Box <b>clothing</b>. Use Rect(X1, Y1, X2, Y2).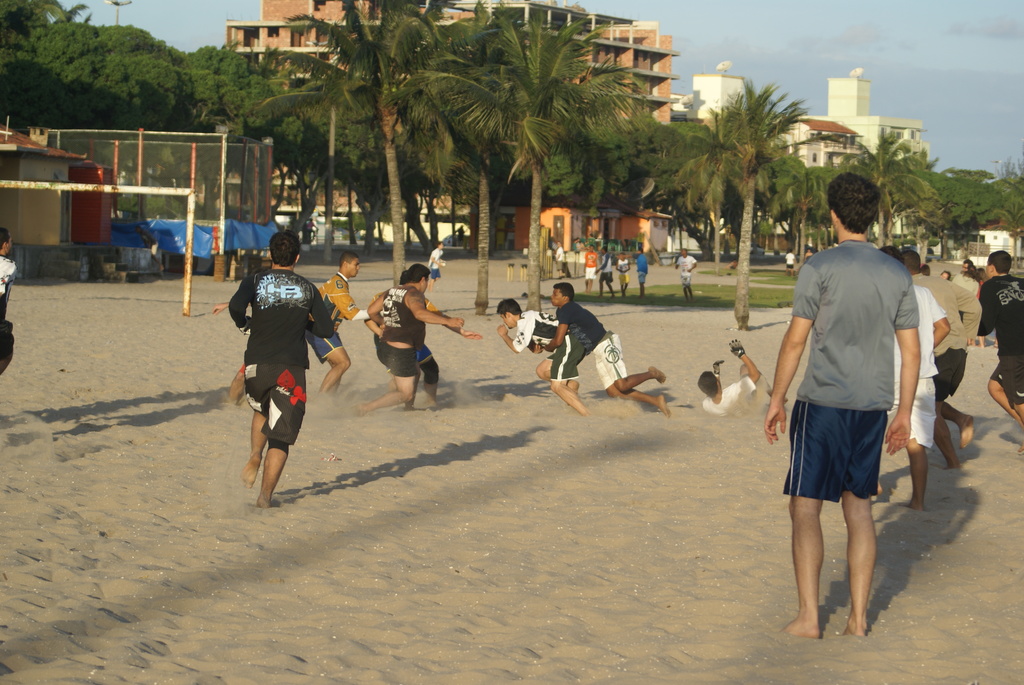
Rect(0, 261, 15, 383).
